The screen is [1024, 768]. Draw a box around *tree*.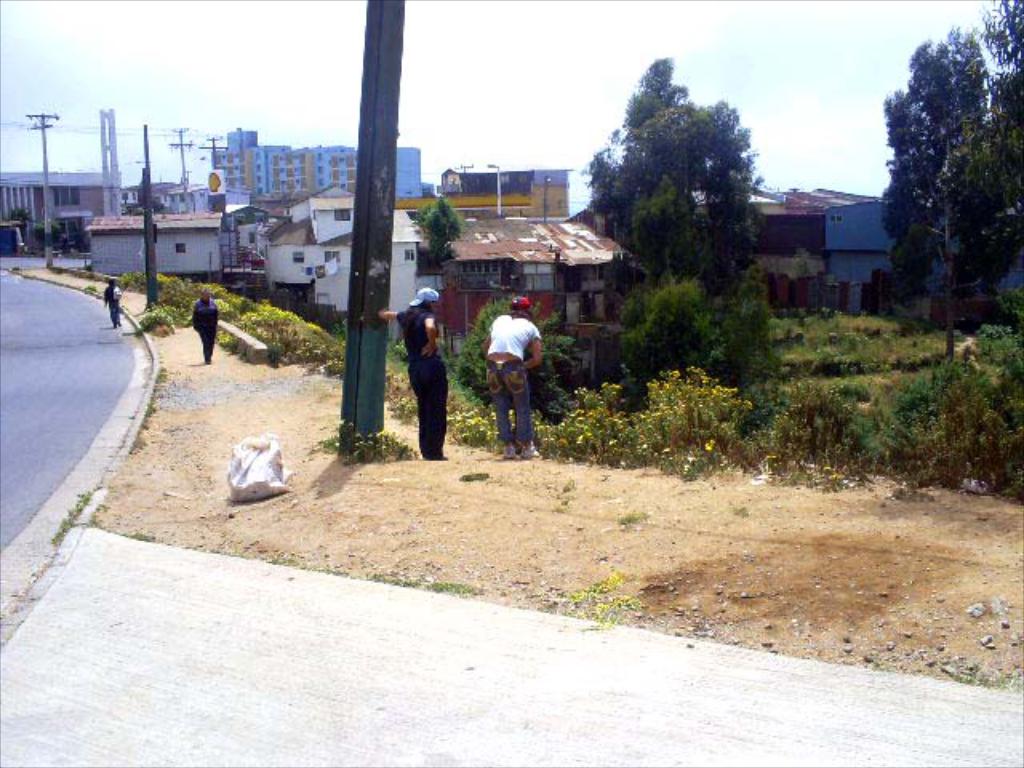
box=[418, 187, 470, 278].
